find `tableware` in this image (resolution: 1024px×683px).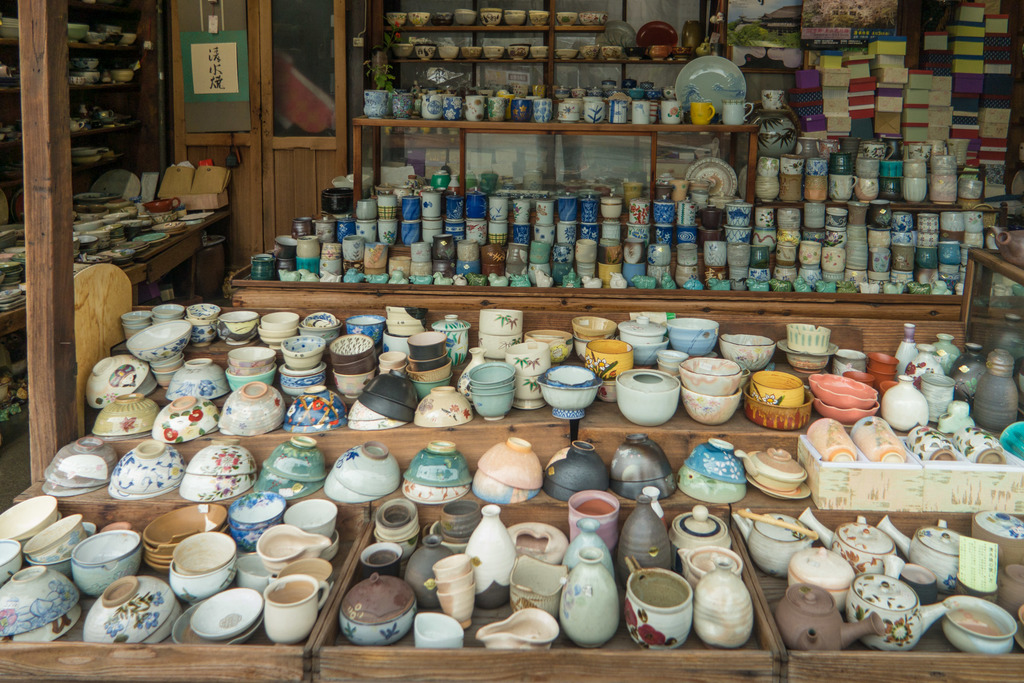
641:81:653:90.
